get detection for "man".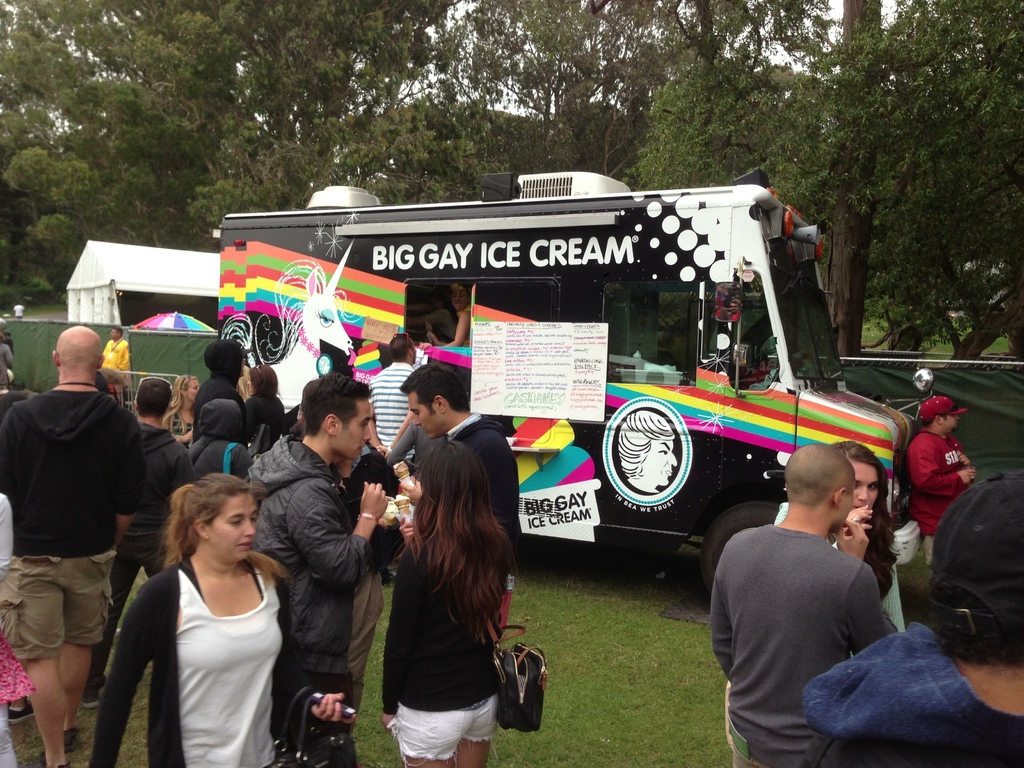
Detection: locate(80, 374, 190, 709).
